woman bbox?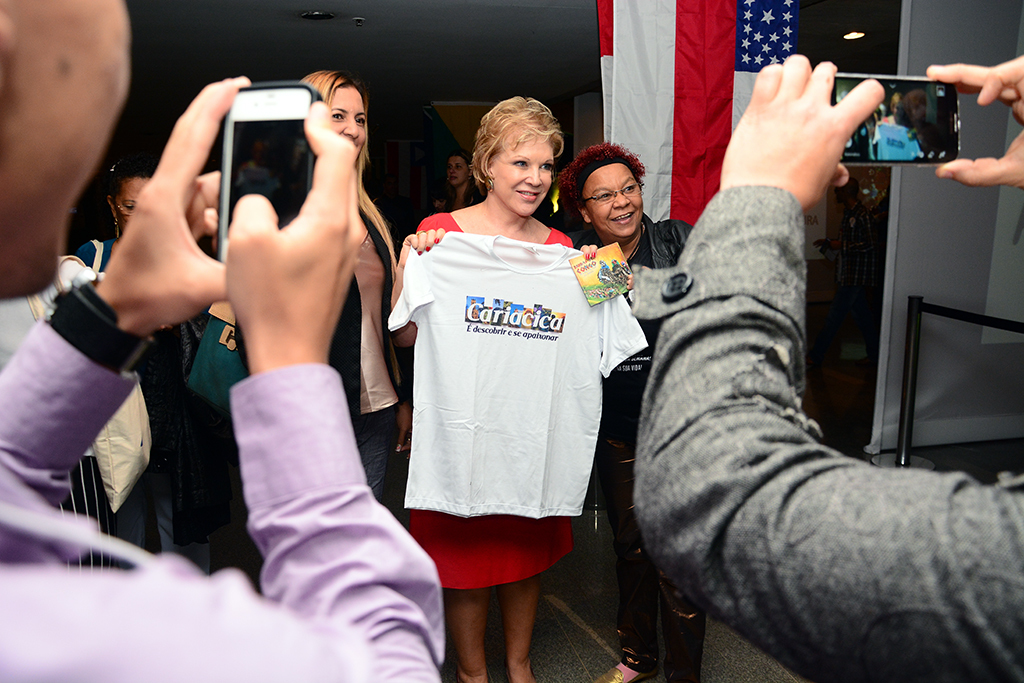
68,155,238,578
